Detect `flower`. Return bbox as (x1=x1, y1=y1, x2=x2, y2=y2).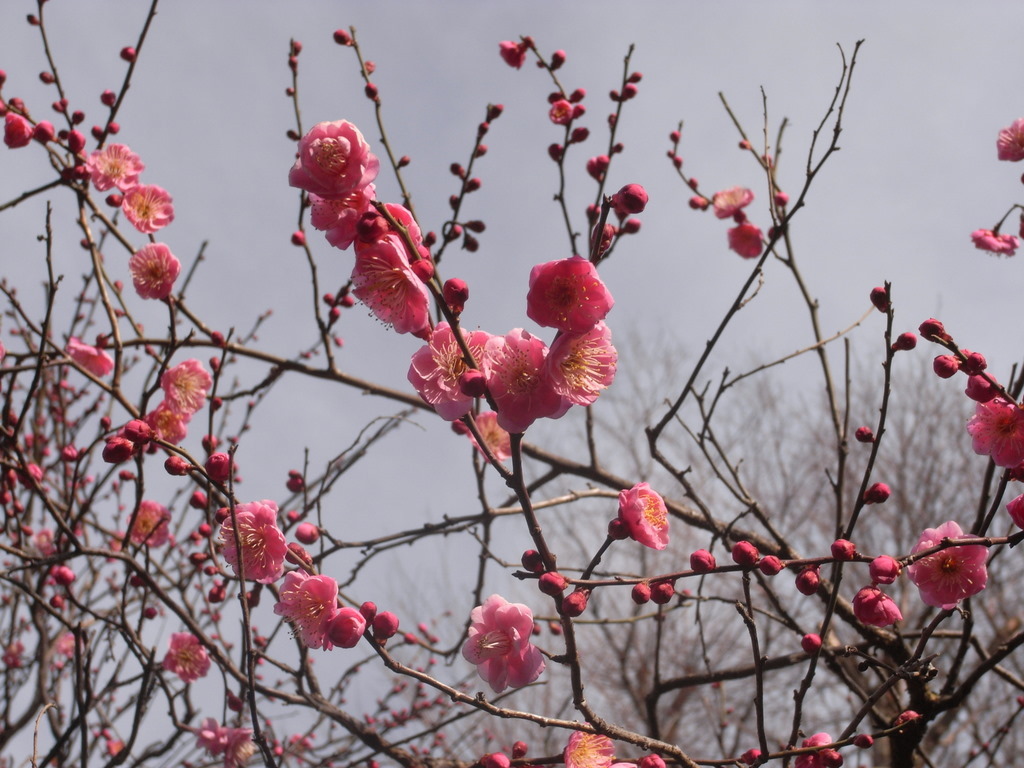
(x1=466, y1=404, x2=515, y2=466).
